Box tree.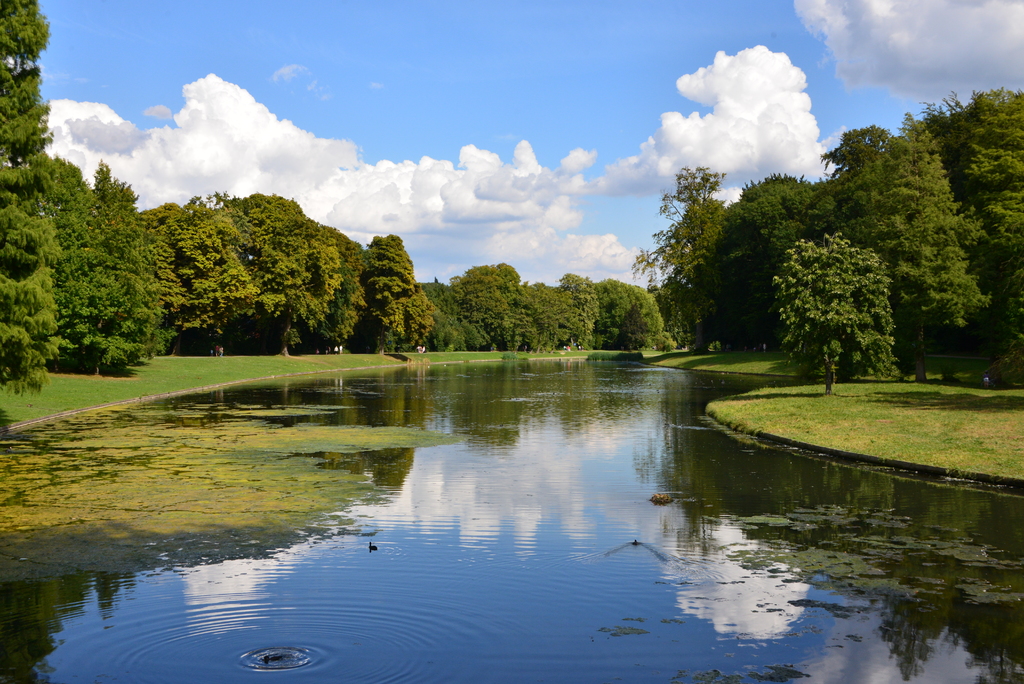
{"x1": 626, "y1": 159, "x2": 741, "y2": 354}.
